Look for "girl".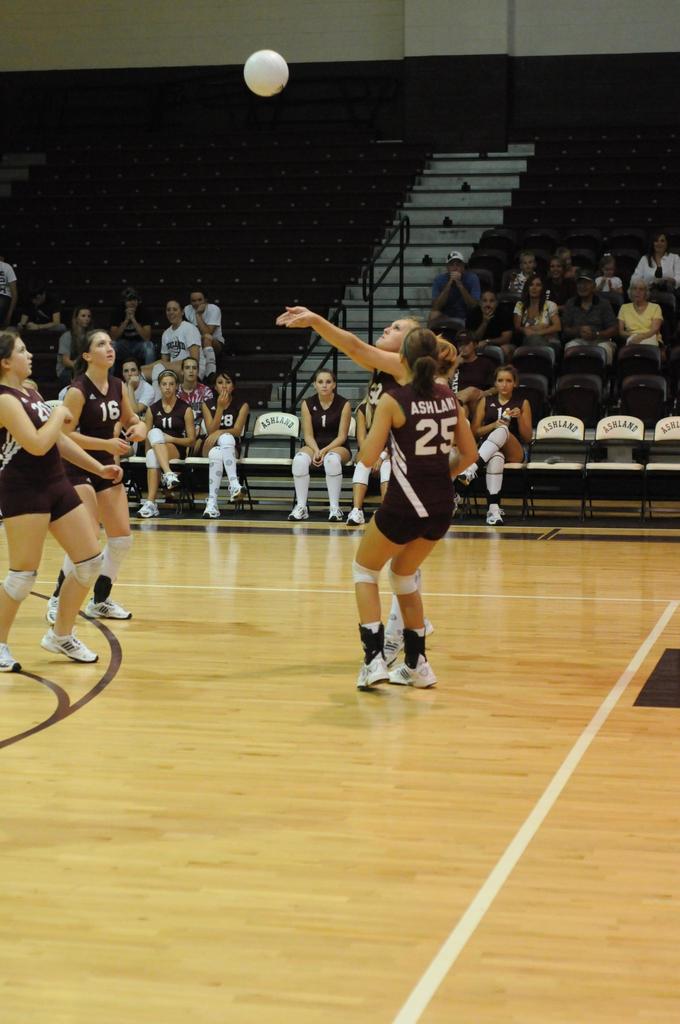
Found: BBox(350, 319, 481, 690).
